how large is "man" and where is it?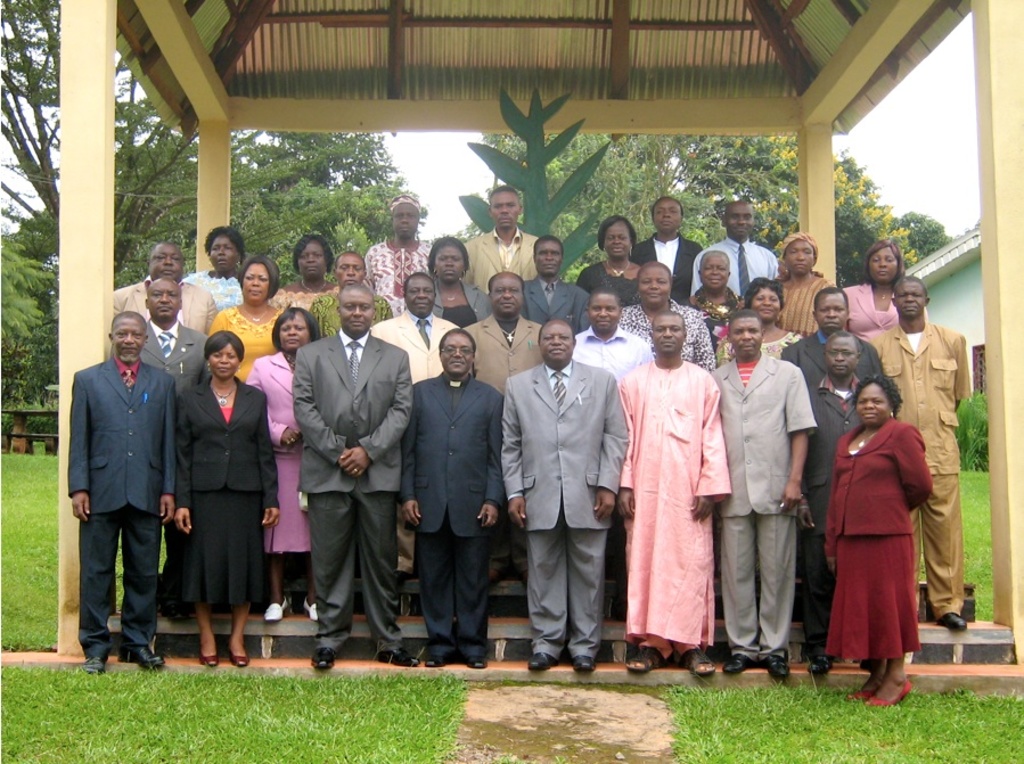
Bounding box: 688, 198, 781, 301.
